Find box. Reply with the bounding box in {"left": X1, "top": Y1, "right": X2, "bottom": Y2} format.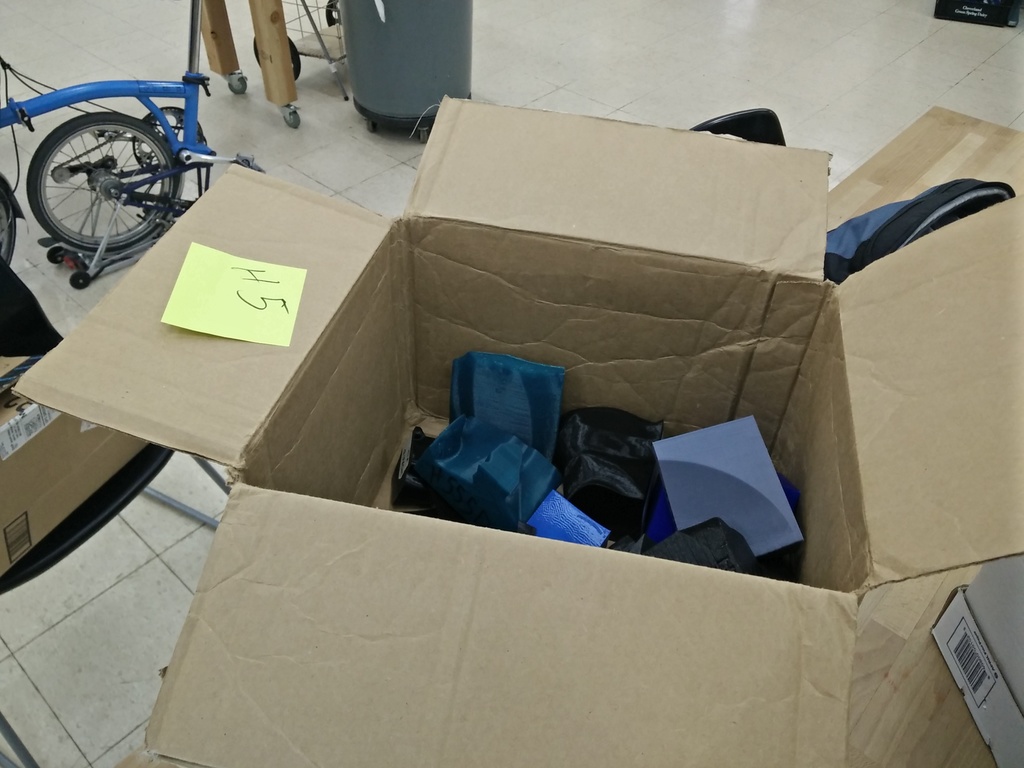
{"left": 934, "top": 0, "right": 1009, "bottom": 28}.
